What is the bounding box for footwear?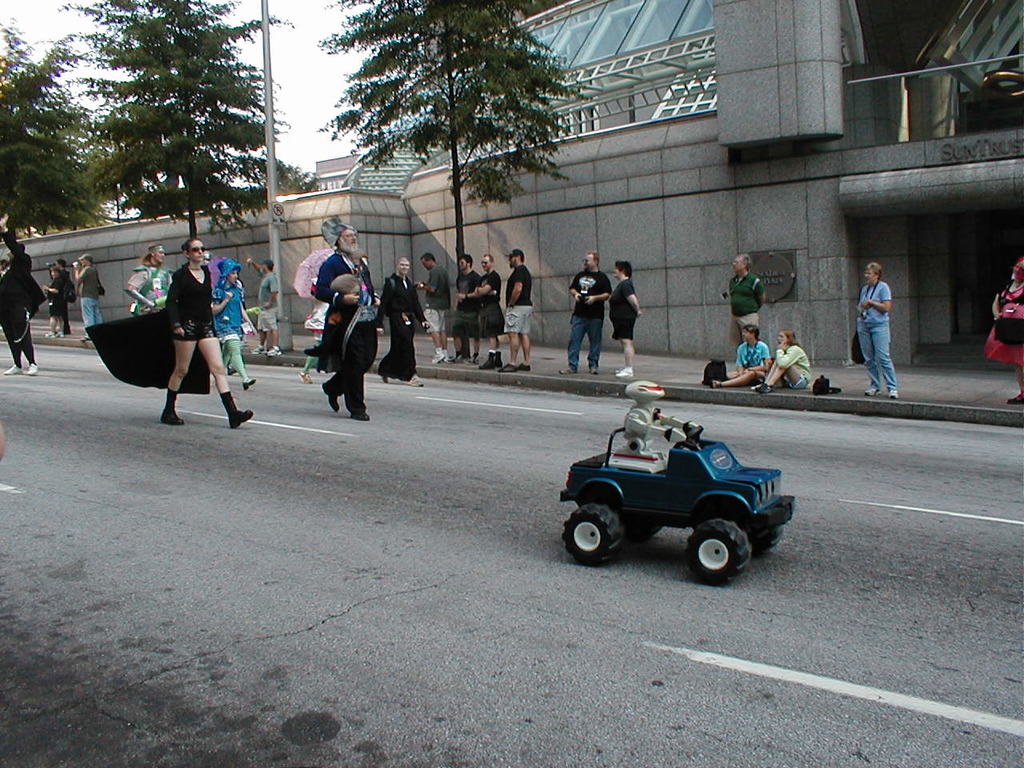
[515,360,533,372].
